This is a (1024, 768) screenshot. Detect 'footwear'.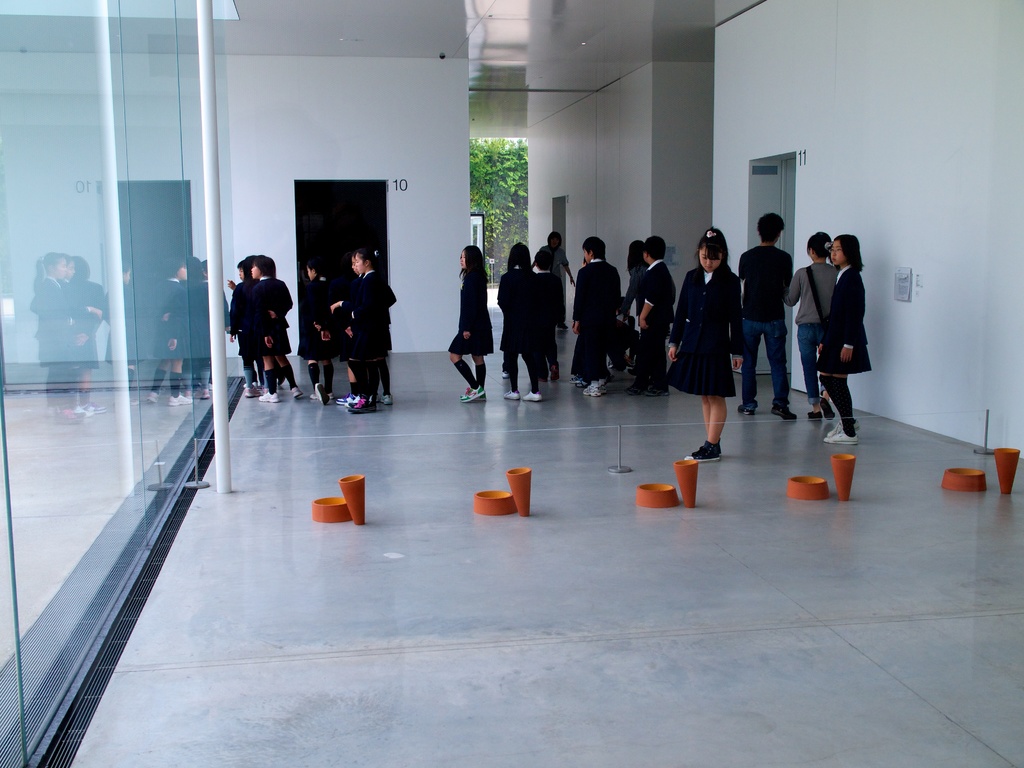
bbox=[313, 383, 334, 406].
